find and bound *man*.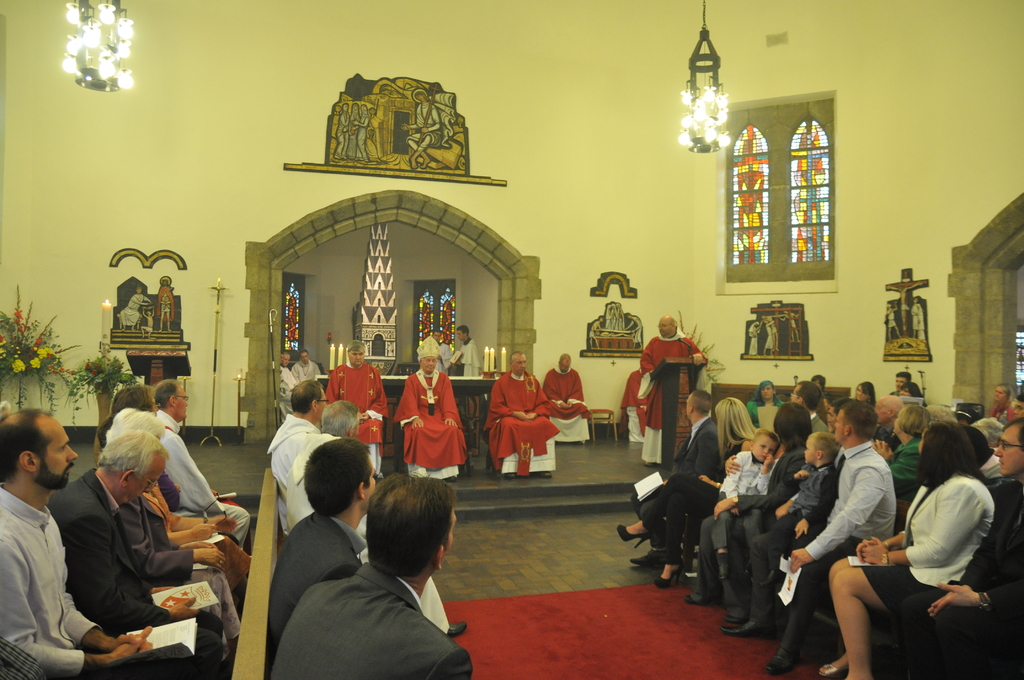
Bound: box(543, 354, 590, 444).
